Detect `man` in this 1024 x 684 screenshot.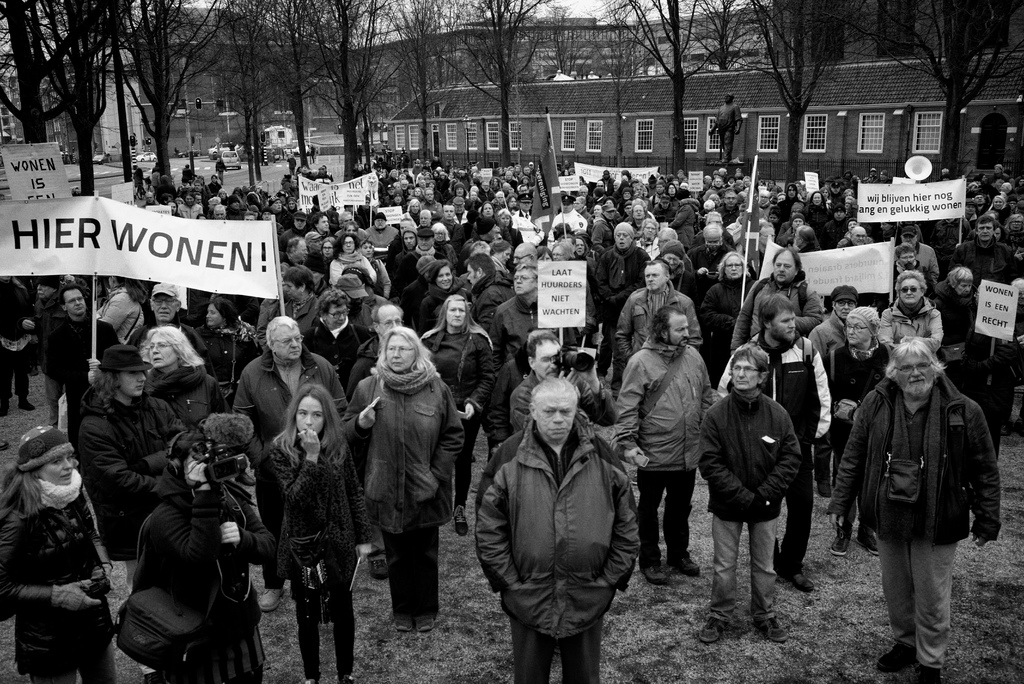
Detection: (499, 329, 631, 494).
